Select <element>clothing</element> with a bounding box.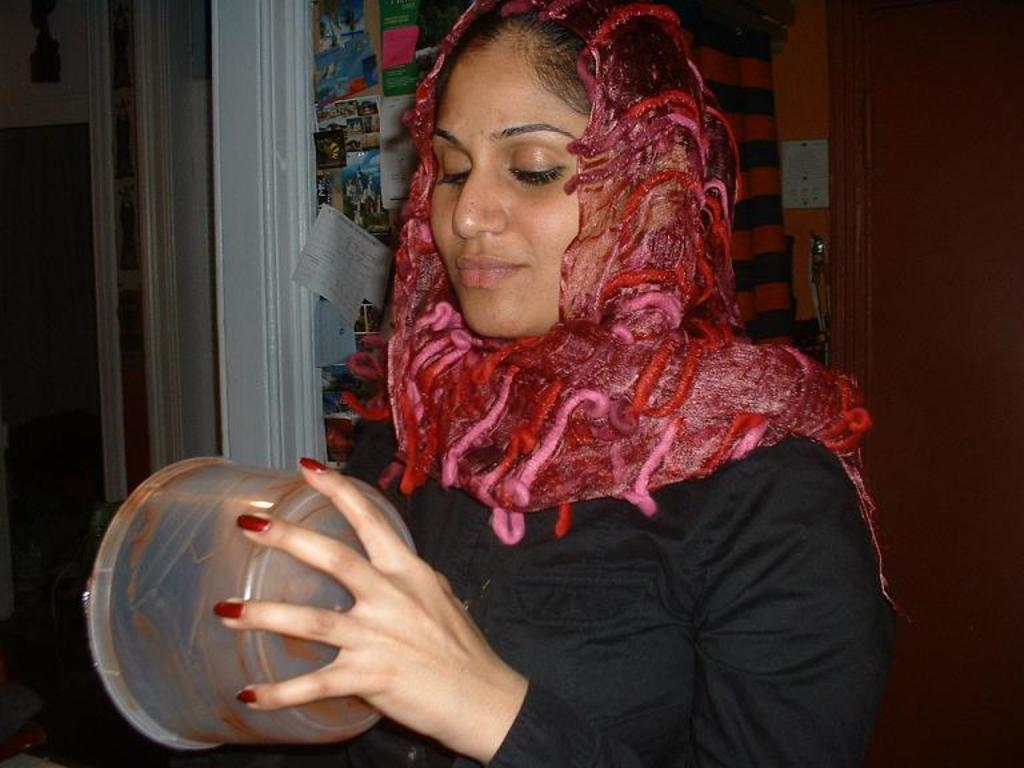
[left=327, top=141, right=832, bottom=635].
